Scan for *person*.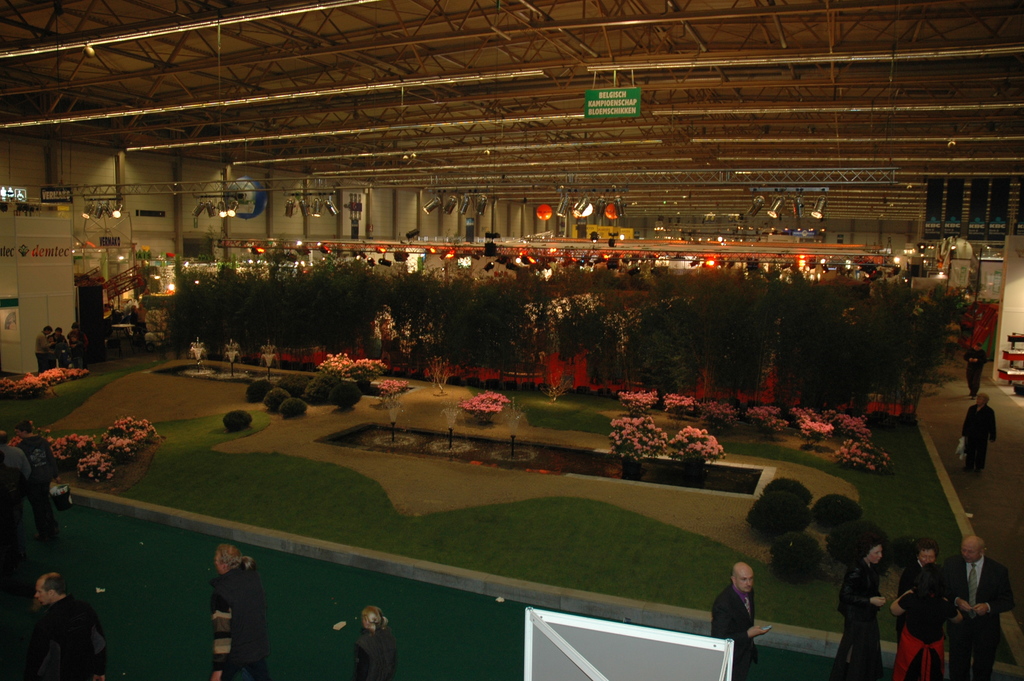
Scan result: (left=895, top=543, right=959, bottom=636).
